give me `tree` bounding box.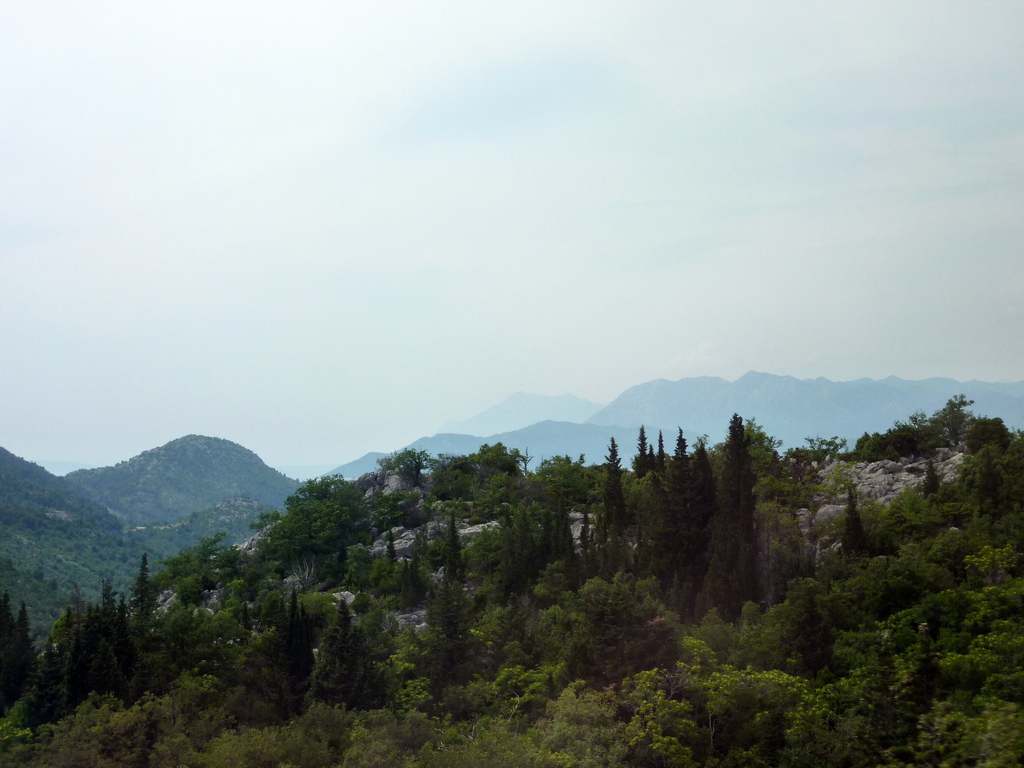
region(710, 415, 759, 621).
